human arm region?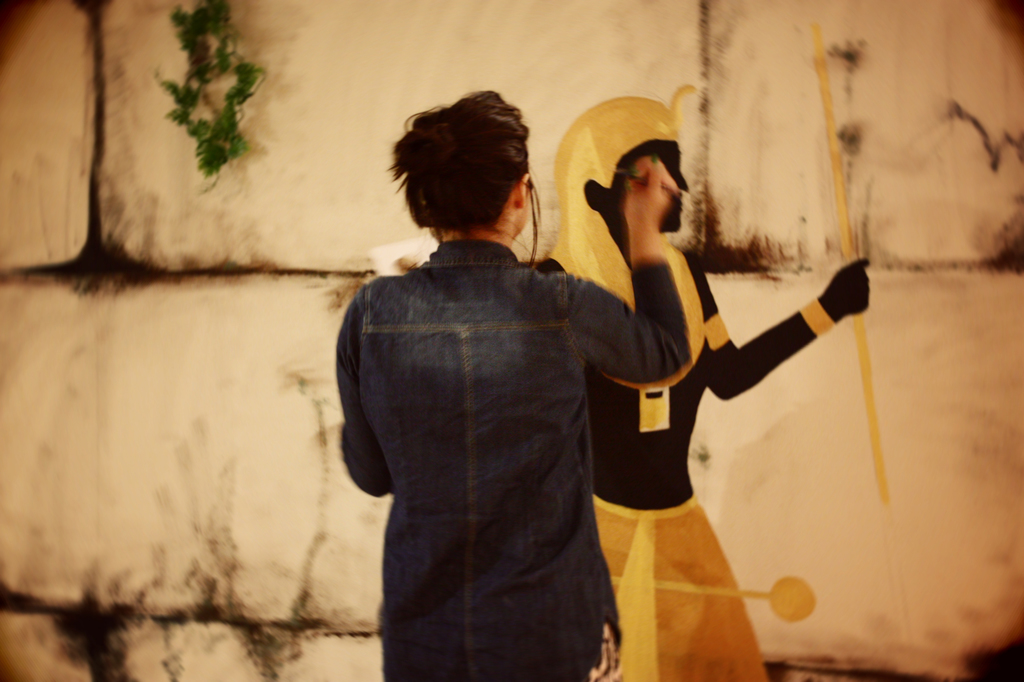
bbox=[572, 161, 688, 384]
